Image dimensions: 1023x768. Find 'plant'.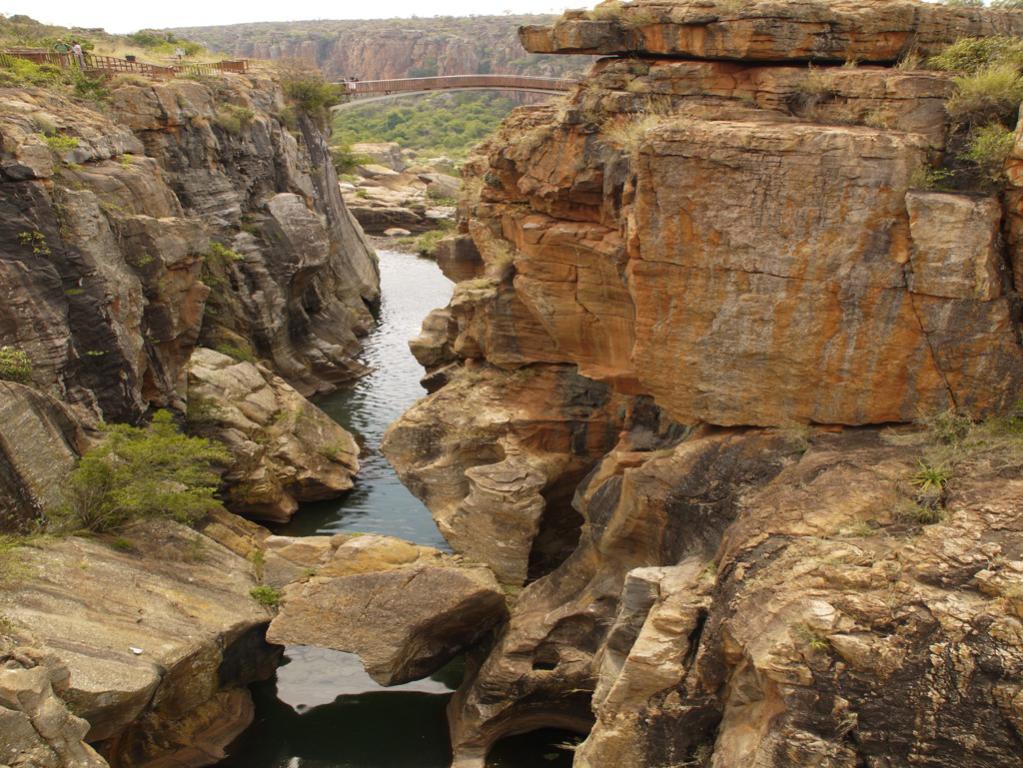
select_region(924, 27, 1022, 77).
